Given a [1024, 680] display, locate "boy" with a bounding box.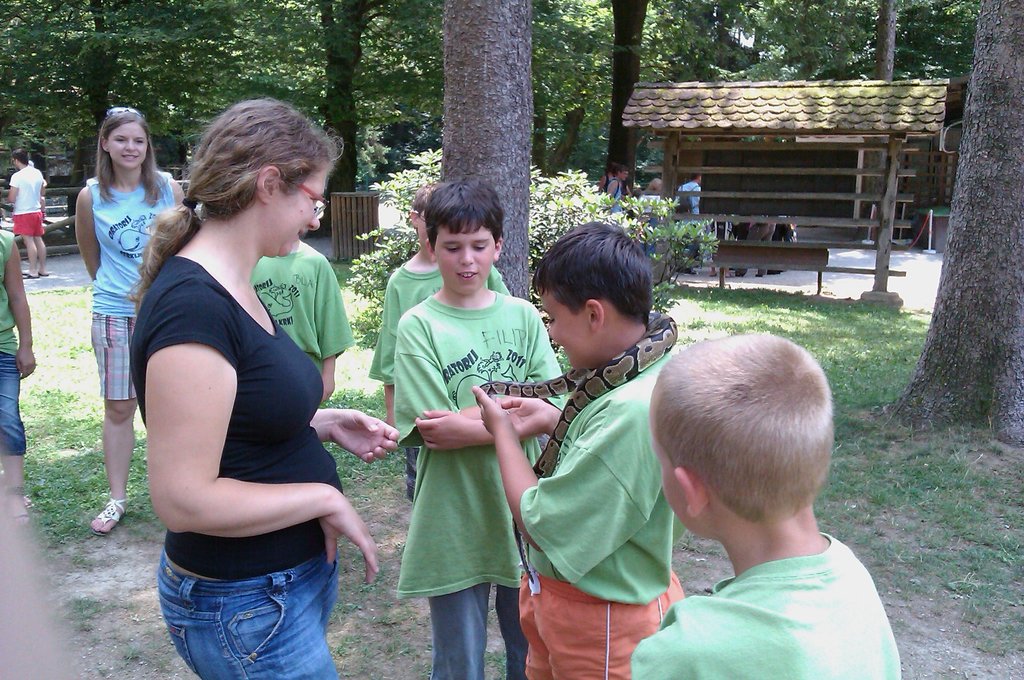
Located: bbox=[394, 176, 564, 677].
